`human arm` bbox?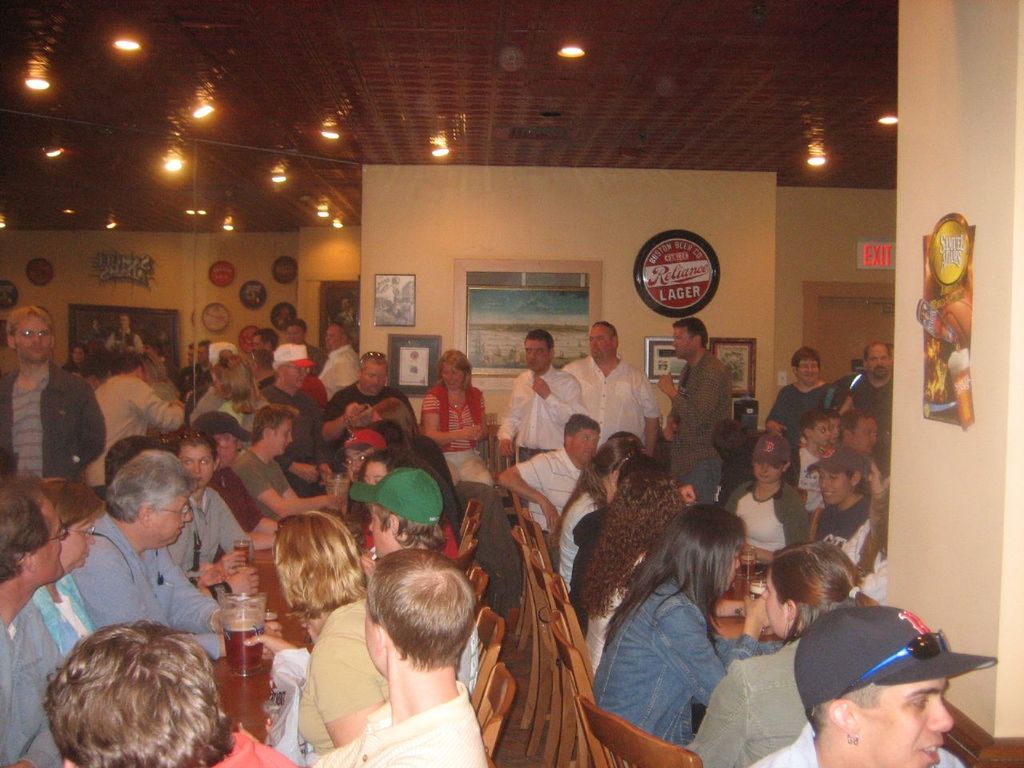
bbox=(176, 544, 250, 588)
